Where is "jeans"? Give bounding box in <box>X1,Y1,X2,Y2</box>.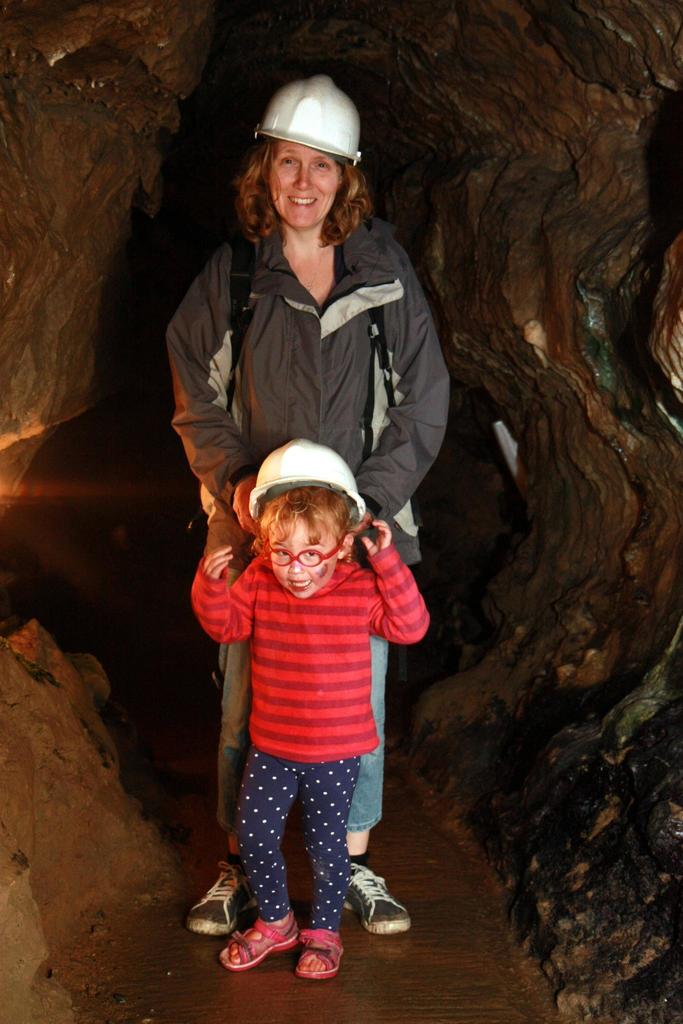
<box>349,634,388,836</box>.
